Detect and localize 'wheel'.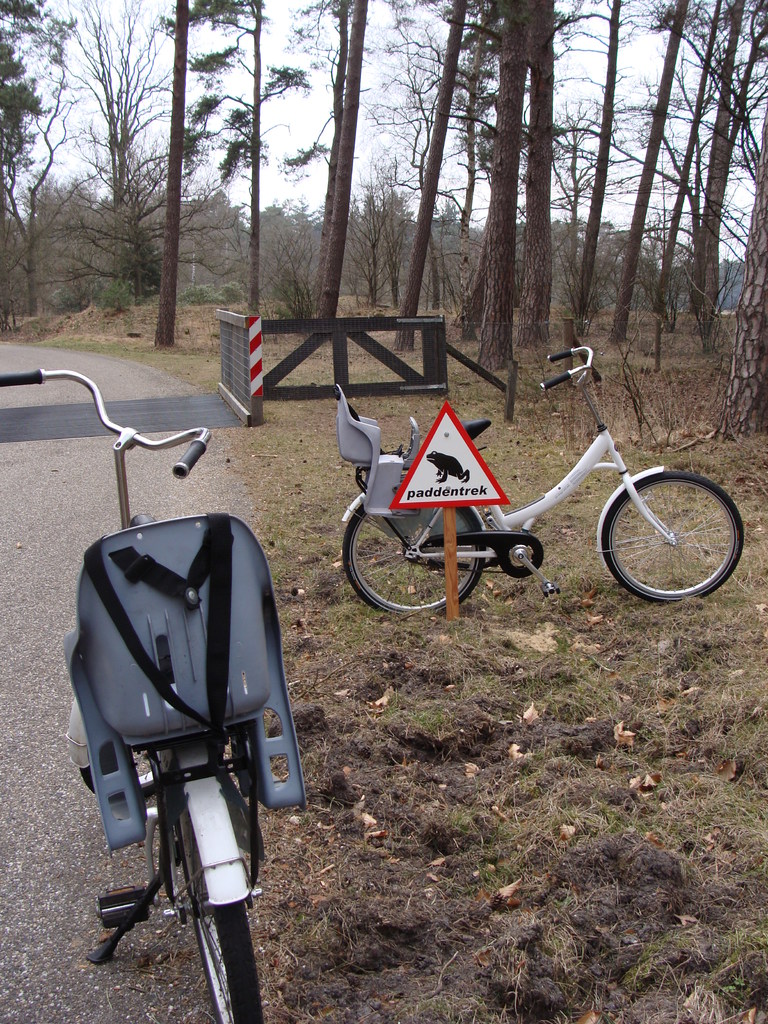
Localized at pyautogui.locateOnScreen(67, 676, 196, 803).
